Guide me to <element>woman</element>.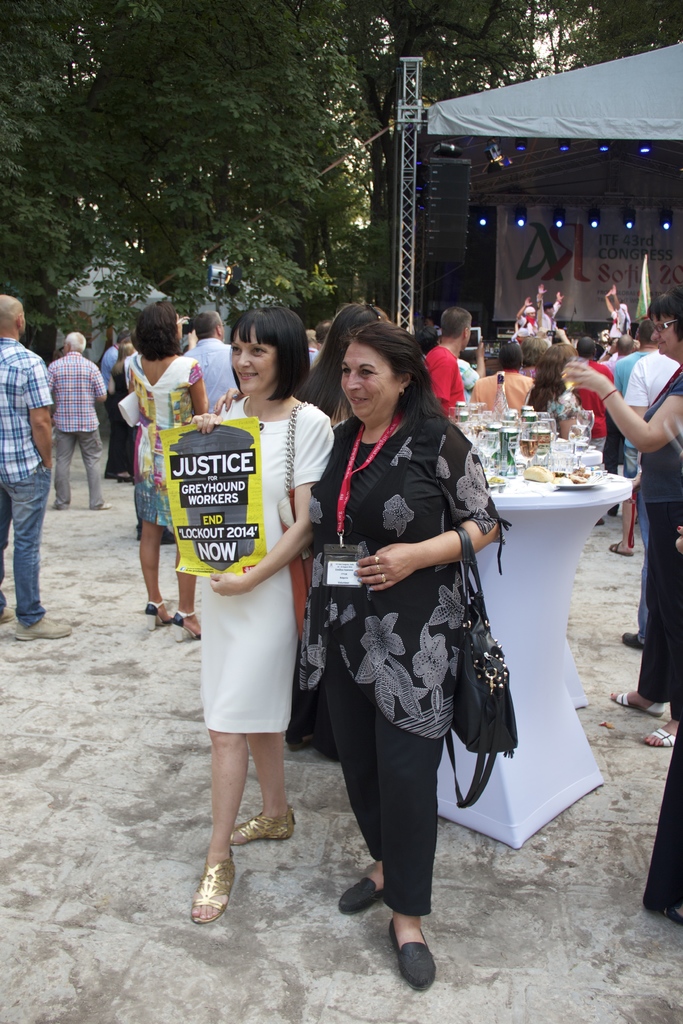
Guidance: rect(522, 347, 579, 441).
